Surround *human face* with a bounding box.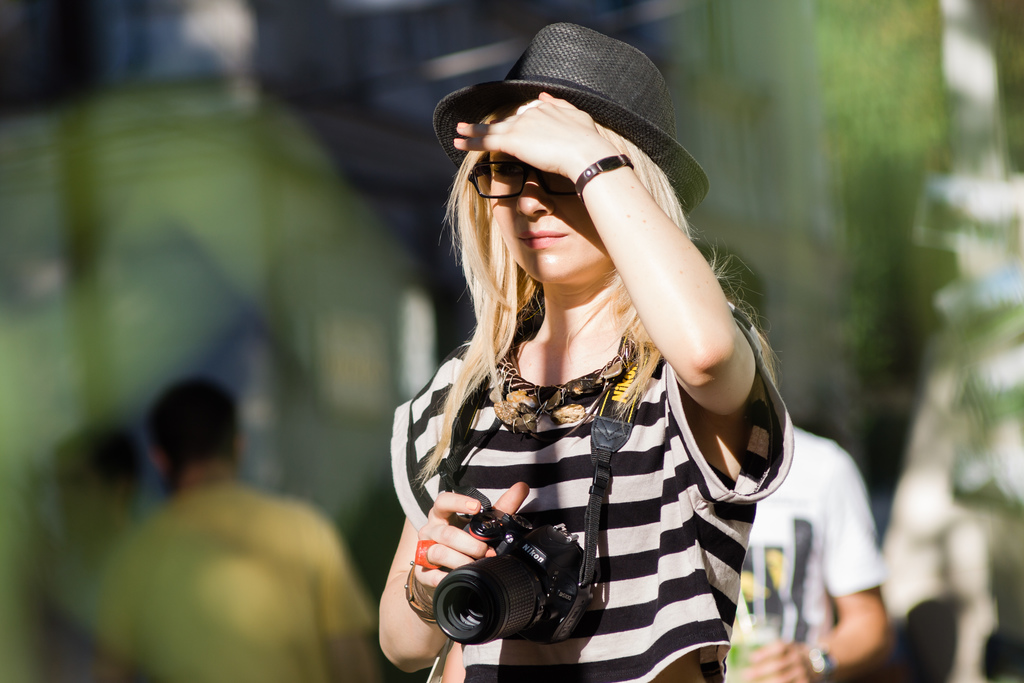
detection(468, 111, 637, 292).
